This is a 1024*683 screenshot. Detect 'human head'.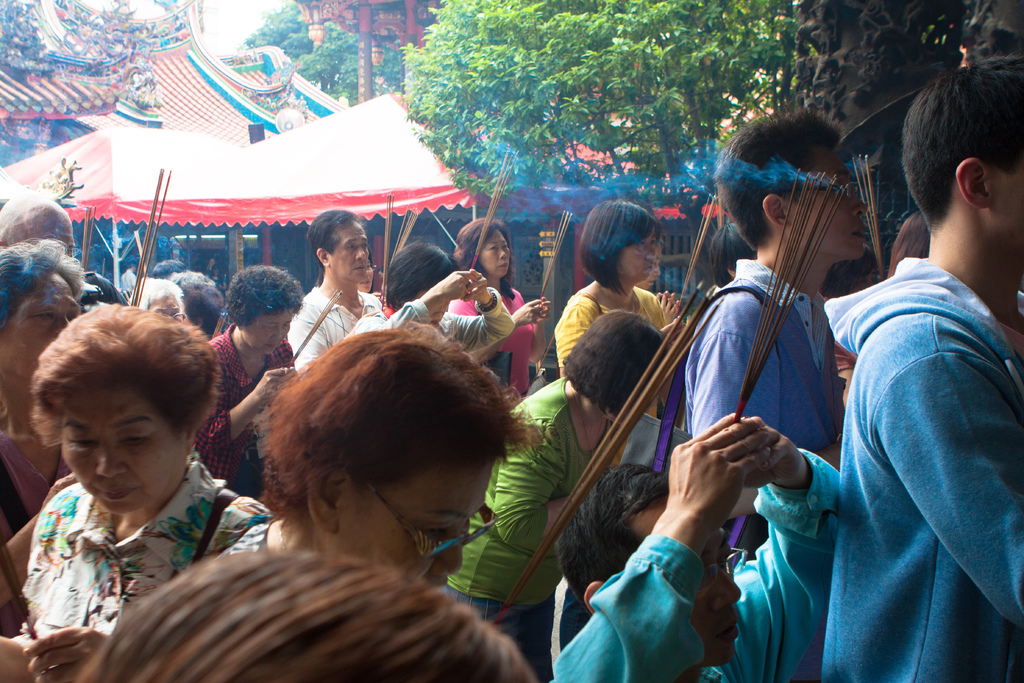
box=[459, 215, 514, 278].
